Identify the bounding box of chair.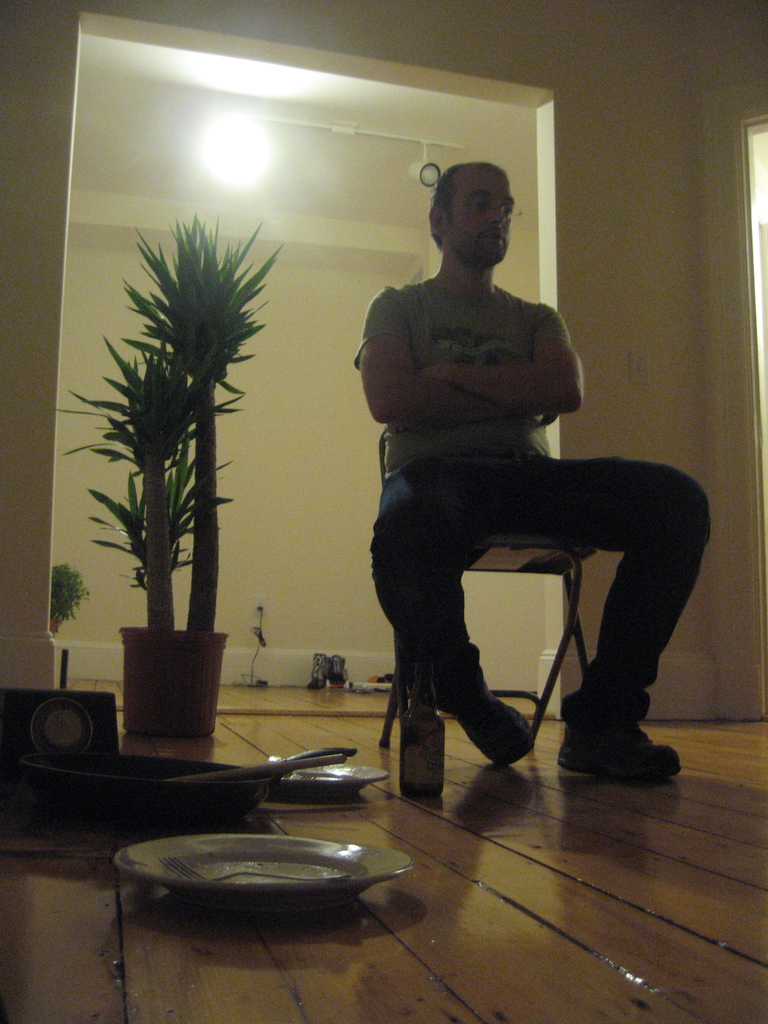
BBox(371, 422, 591, 751).
